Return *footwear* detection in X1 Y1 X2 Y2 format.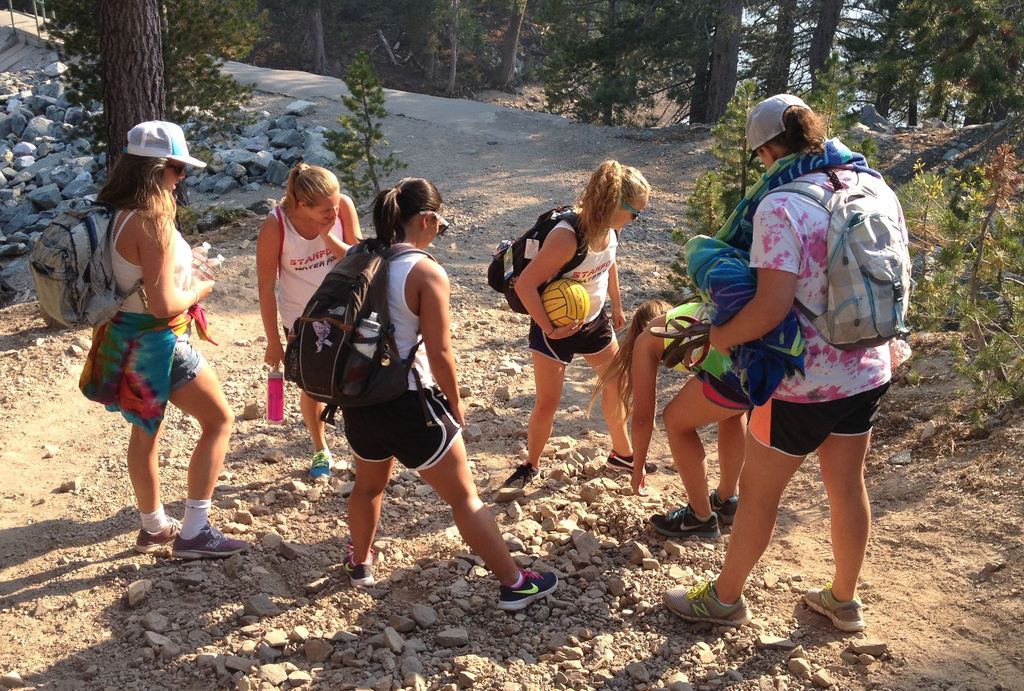
341 543 373 591.
